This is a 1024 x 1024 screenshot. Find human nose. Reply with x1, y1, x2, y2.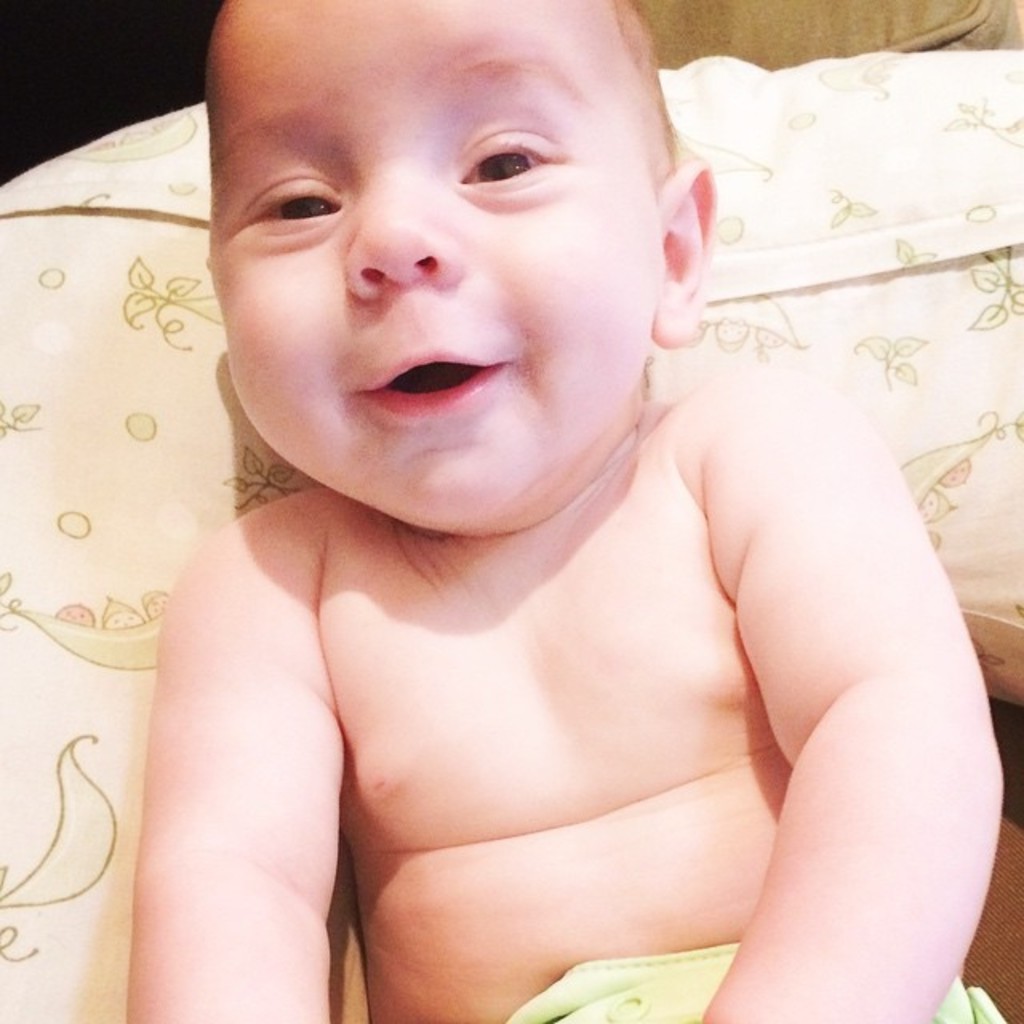
341, 155, 459, 296.
